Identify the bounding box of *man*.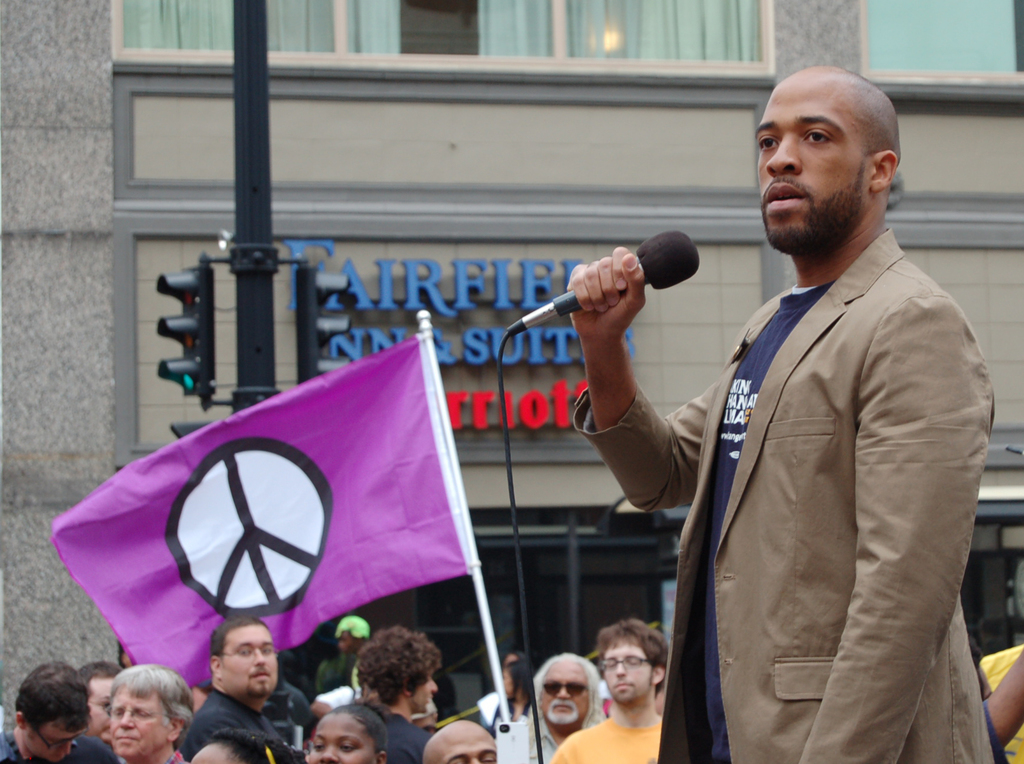
pyautogui.locateOnScreen(312, 616, 372, 696).
